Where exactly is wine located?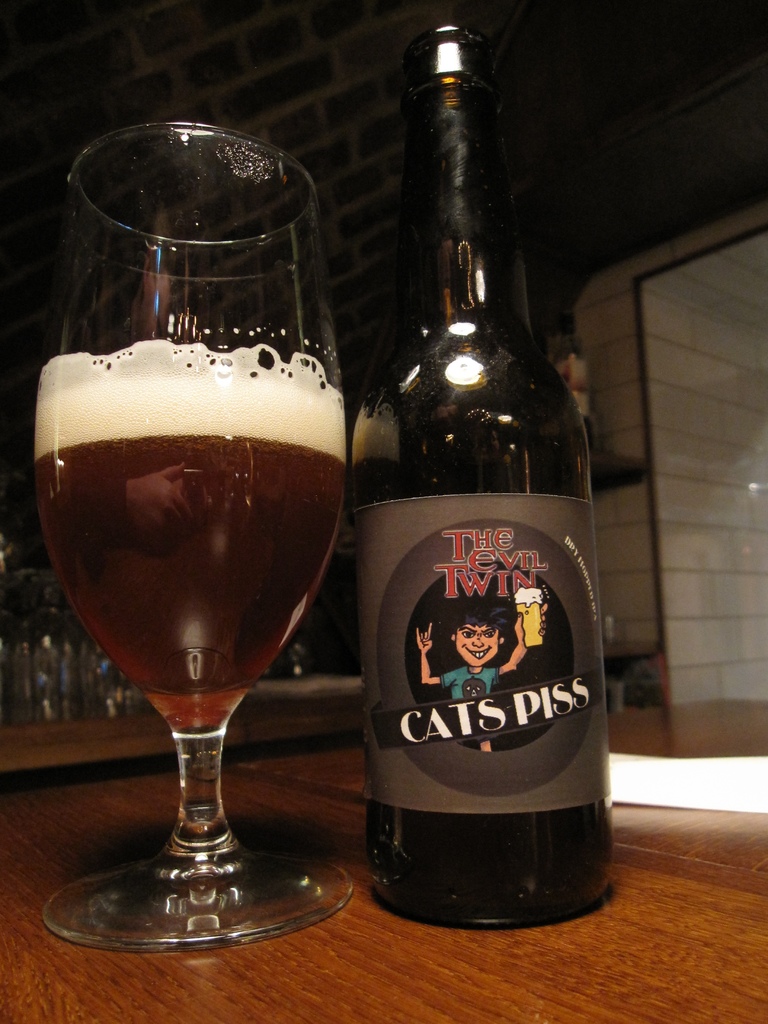
Its bounding box is x1=350 y1=8 x2=609 y2=917.
